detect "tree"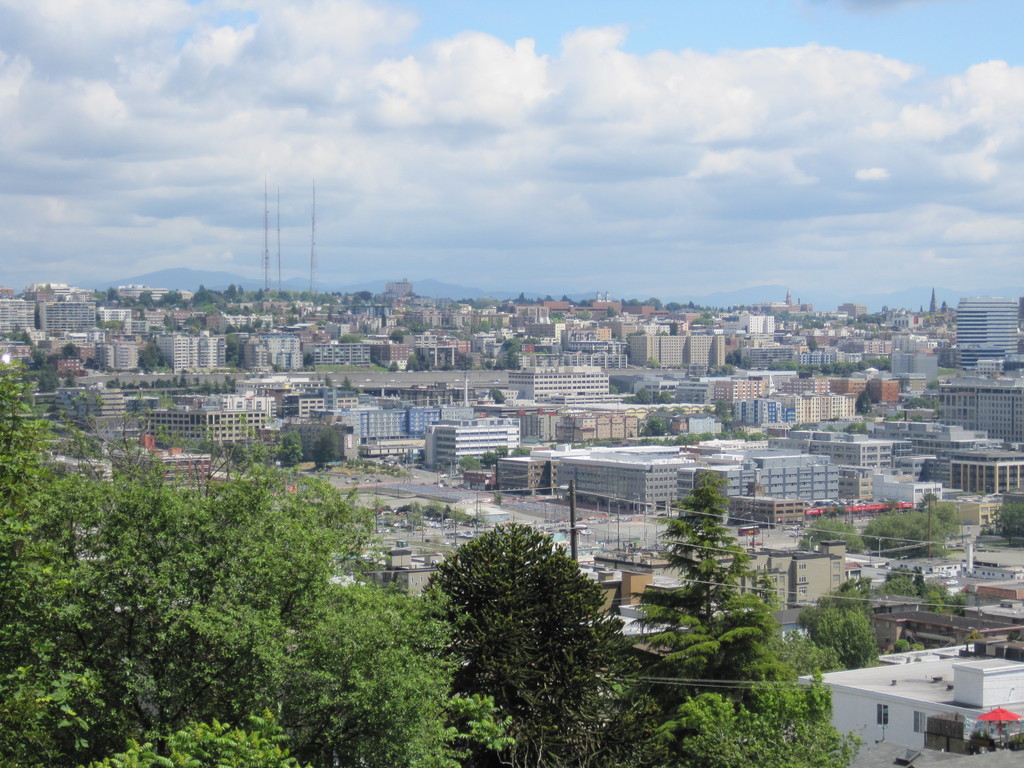
bbox=[852, 490, 961, 560]
